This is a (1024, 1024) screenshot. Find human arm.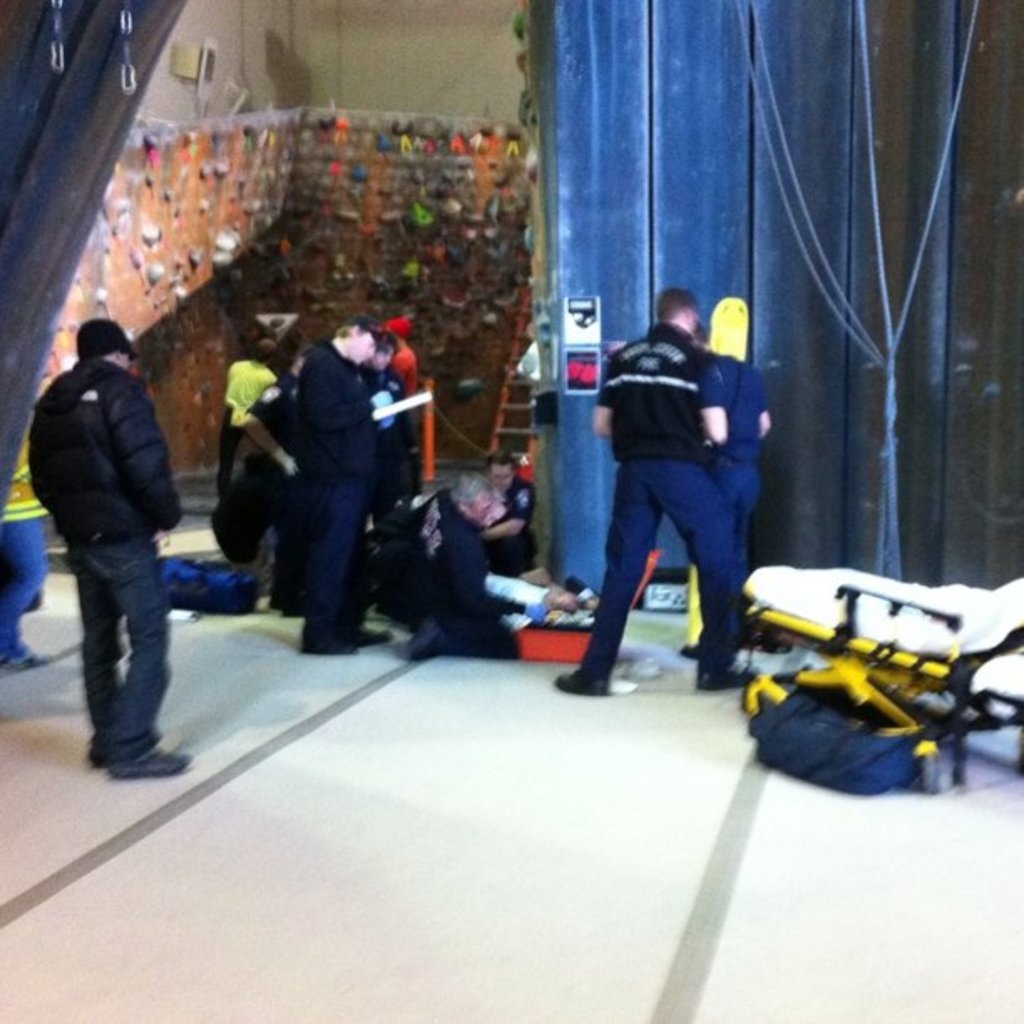
Bounding box: locate(696, 361, 728, 443).
